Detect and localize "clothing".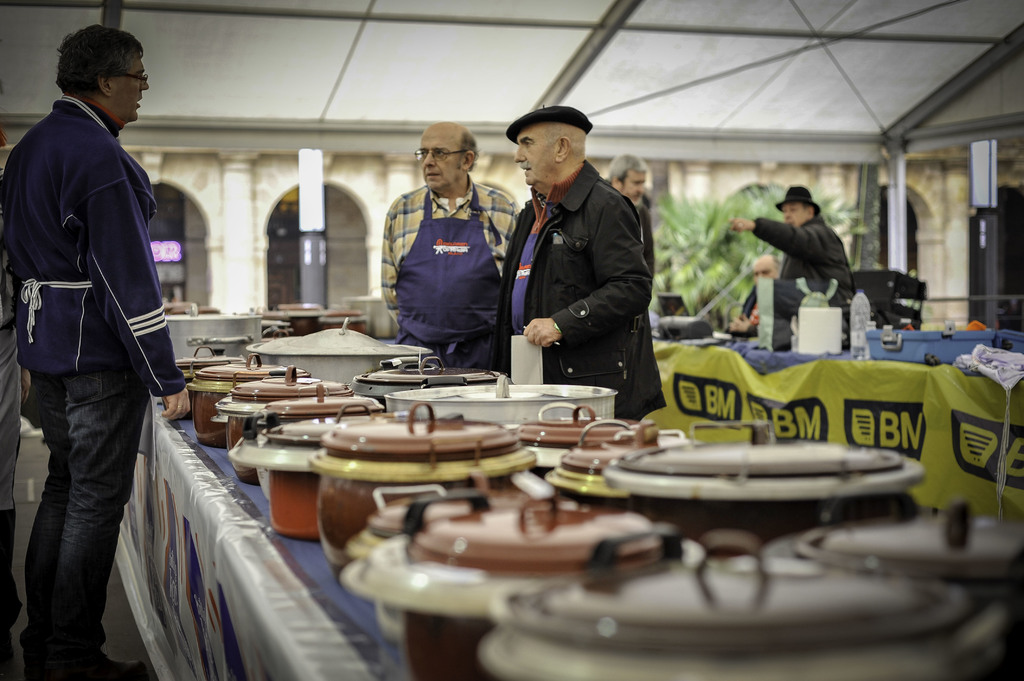
Localized at [369, 175, 517, 372].
